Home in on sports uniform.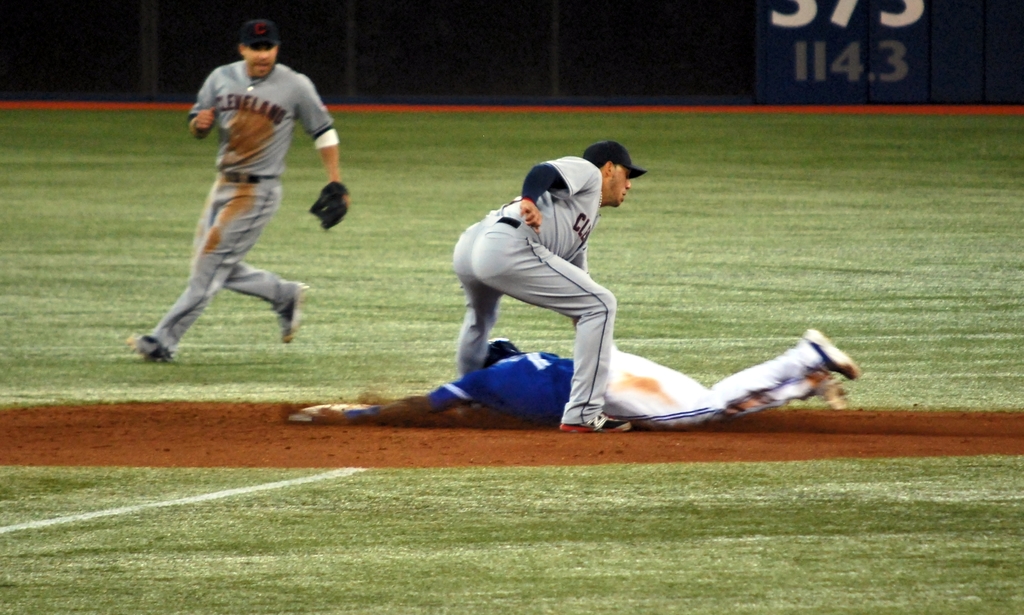
Homed in at {"left": 427, "top": 344, "right": 836, "bottom": 441}.
